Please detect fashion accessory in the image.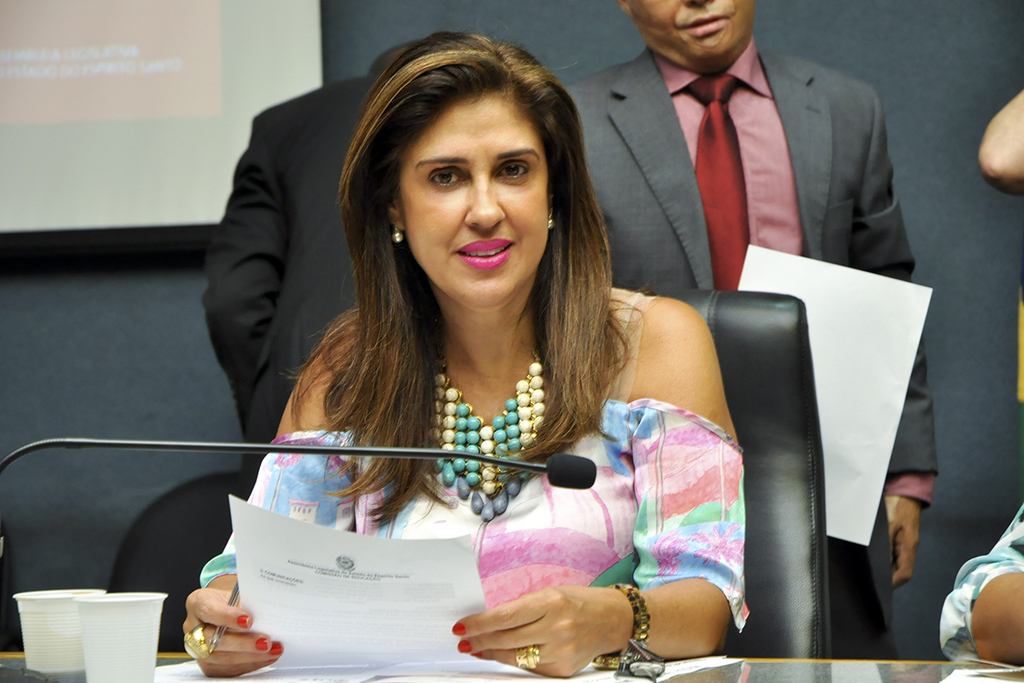
Rect(177, 626, 213, 661).
